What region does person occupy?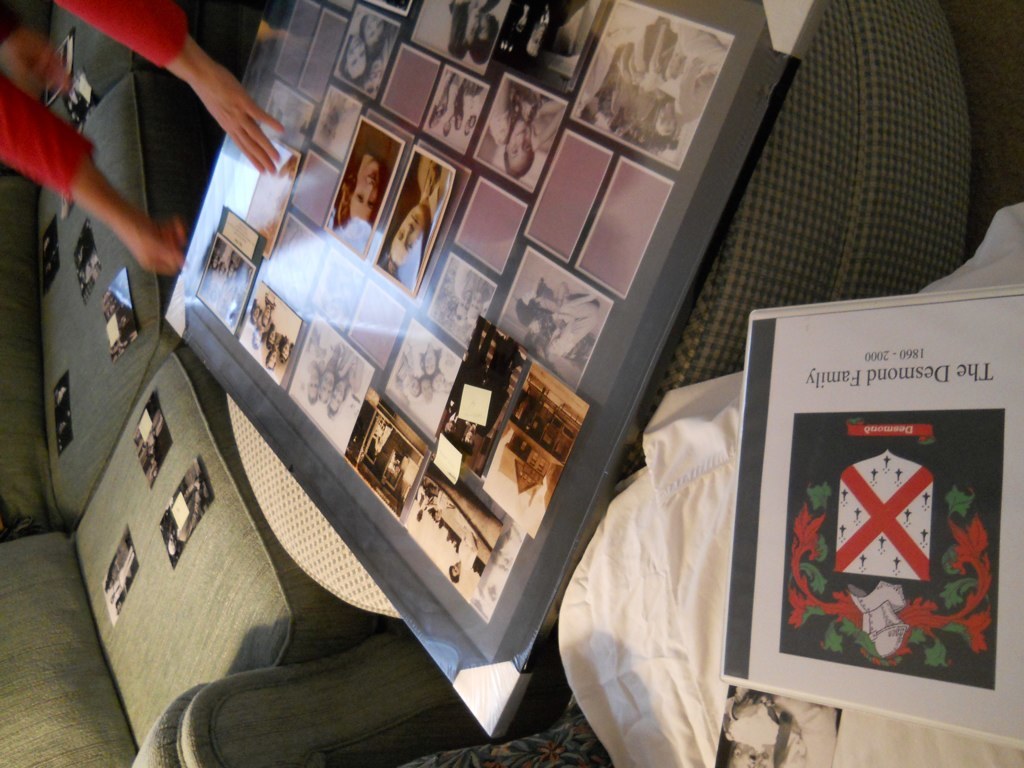
(x1=446, y1=0, x2=492, y2=58).
